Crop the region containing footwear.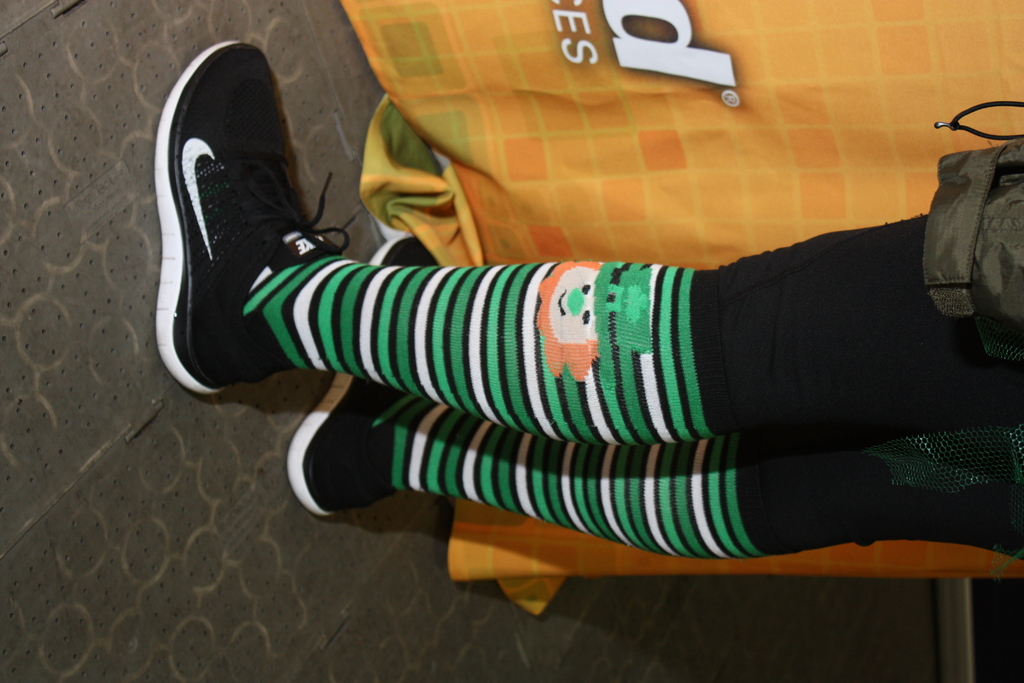
Crop region: <box>142,26,365,452</box>.
